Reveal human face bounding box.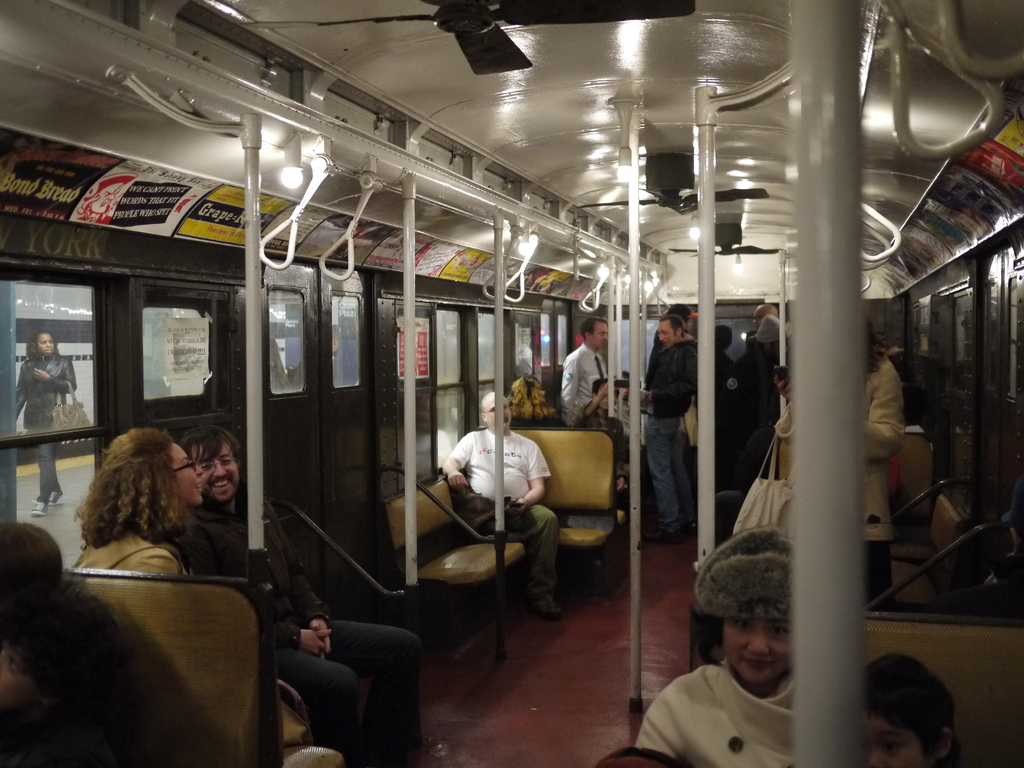
Revealed: (198,442,239,504).
